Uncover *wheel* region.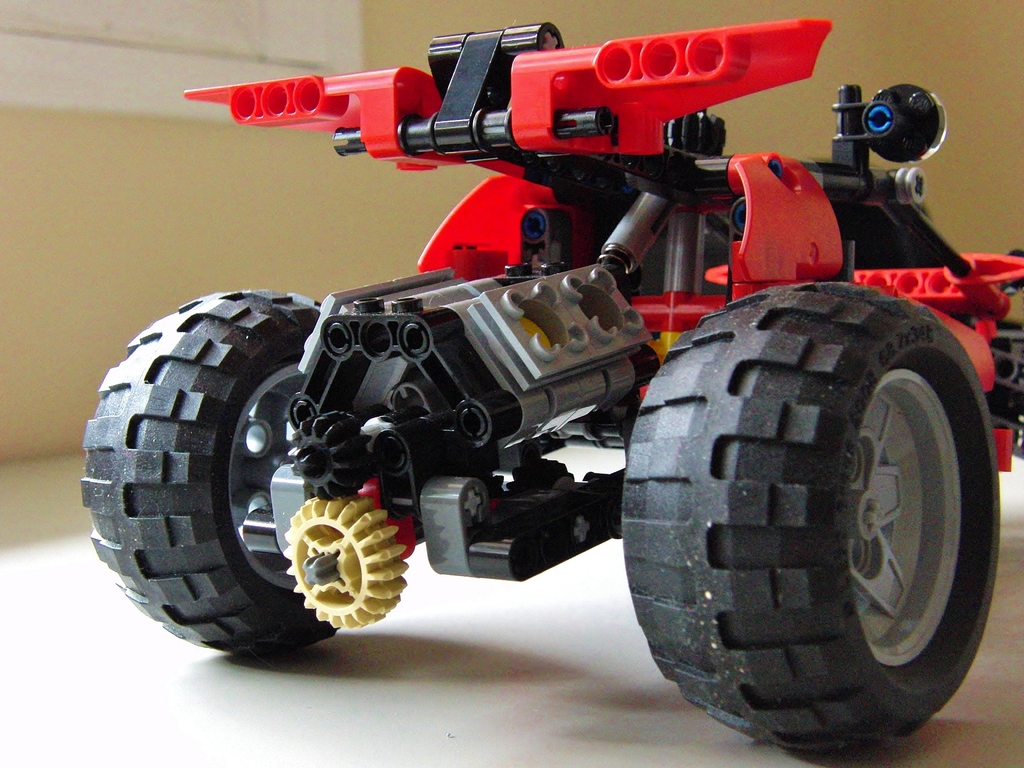
Uncovered: 82:290:388:656.
